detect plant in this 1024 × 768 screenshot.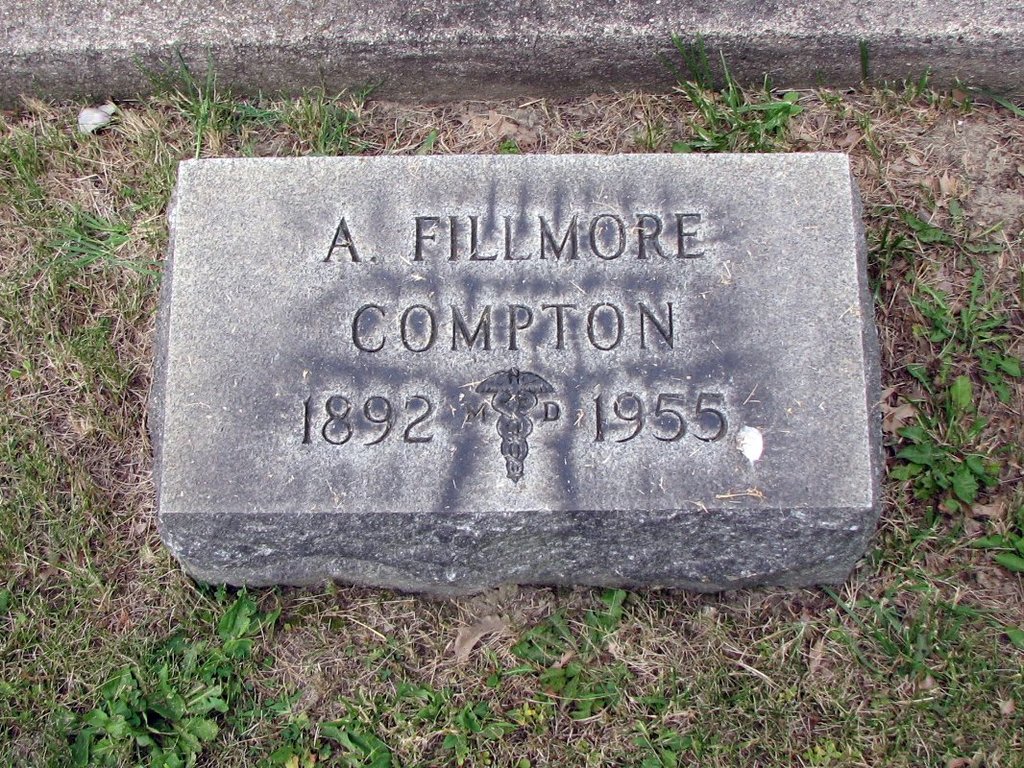
Detection: [891,182,1006,257].
